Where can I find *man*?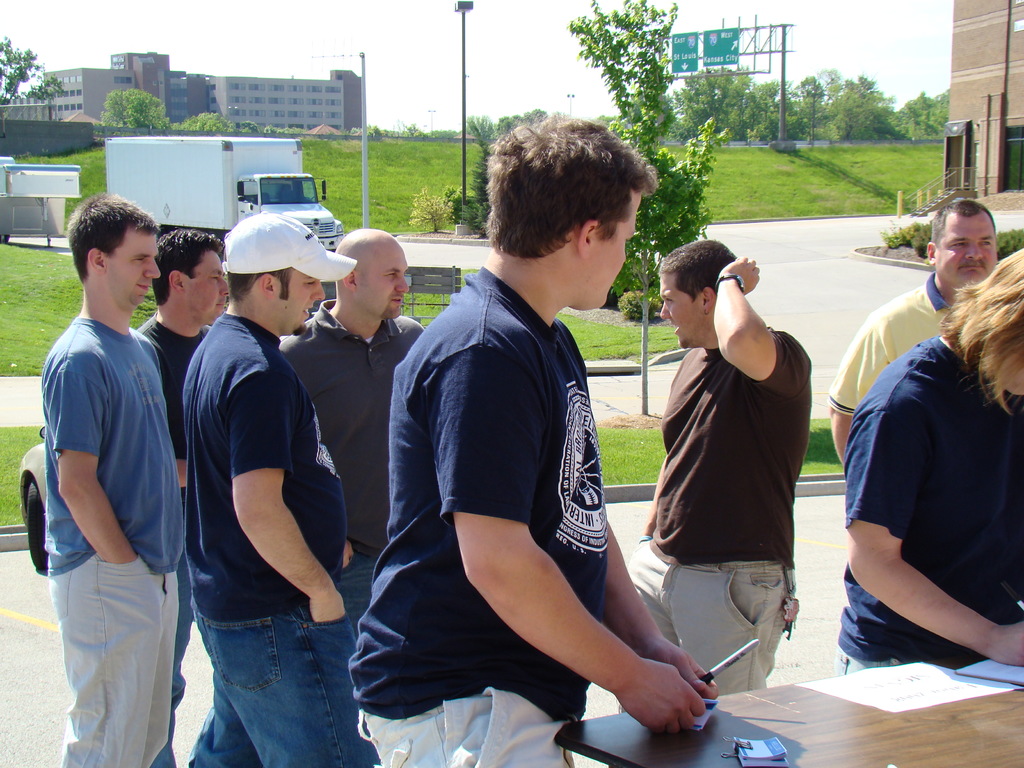
You can find it at [132, 222, 227, 767].
